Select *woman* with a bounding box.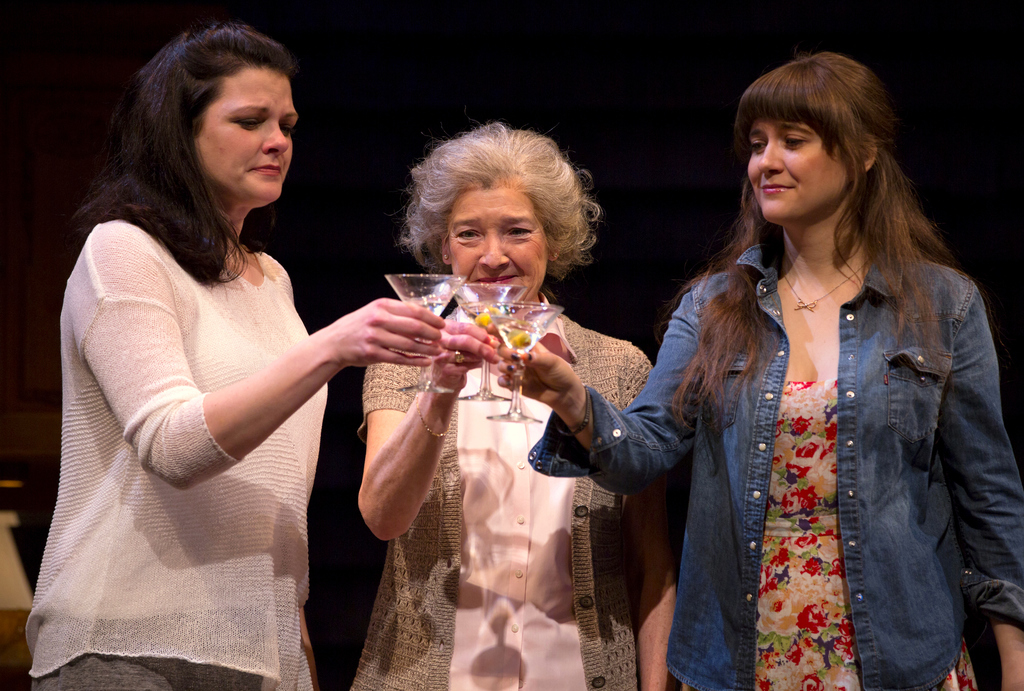
detection(22, 27, 454, 690).
